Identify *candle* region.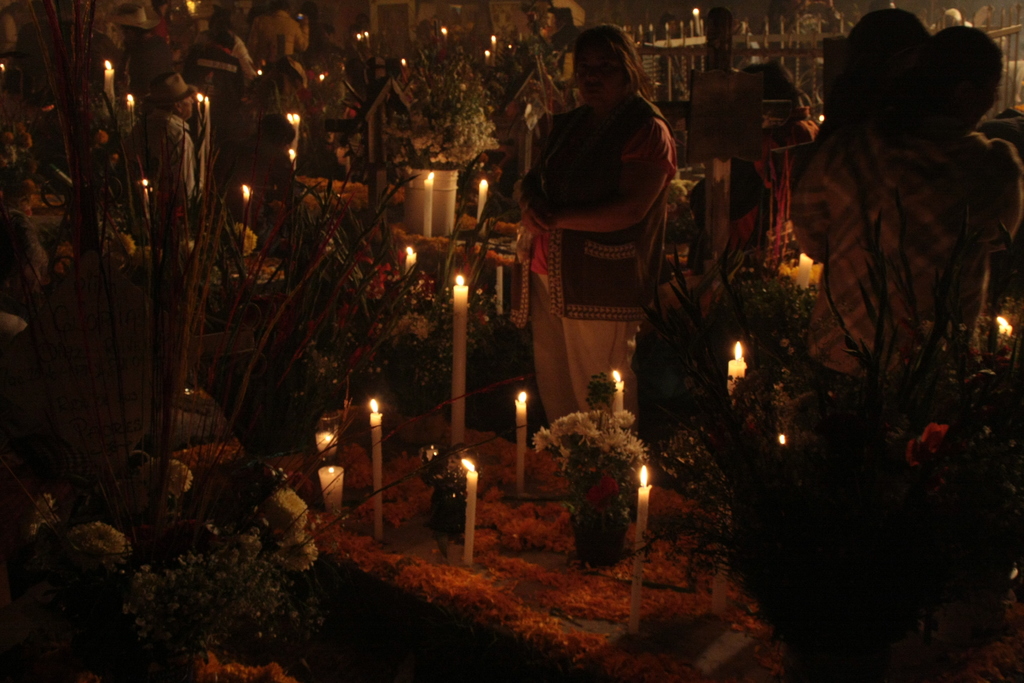
Region: [left=614, top=370, right=623, bottom=411].
